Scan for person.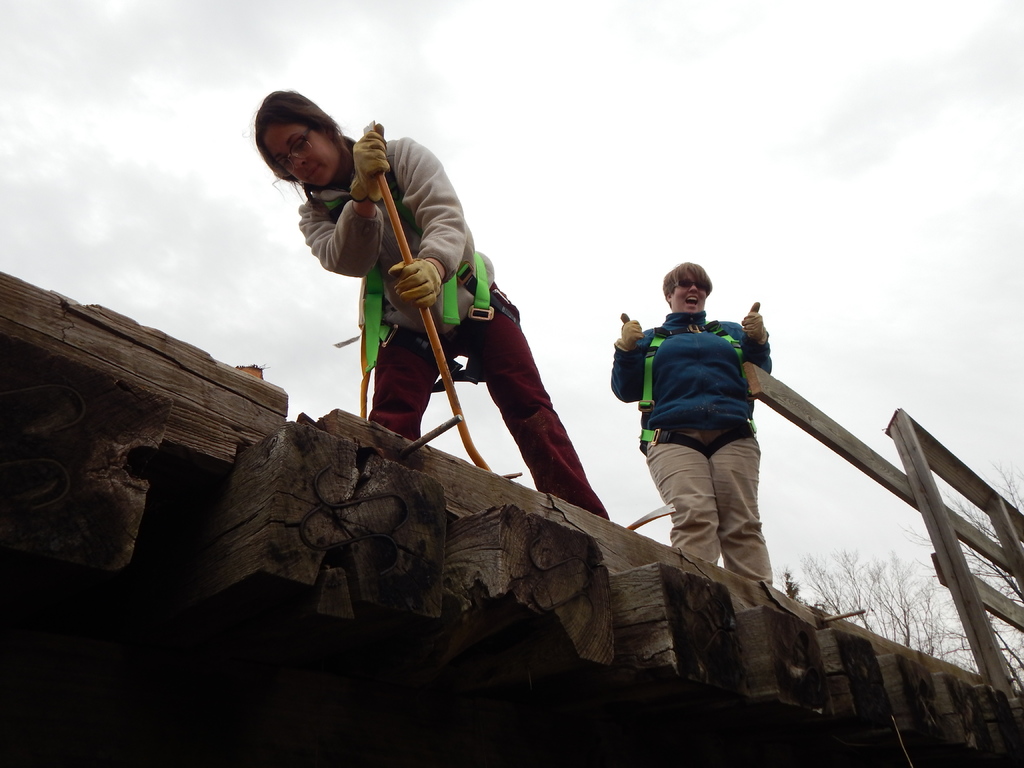
Scan result: crop(616, 253, 776, 610).
